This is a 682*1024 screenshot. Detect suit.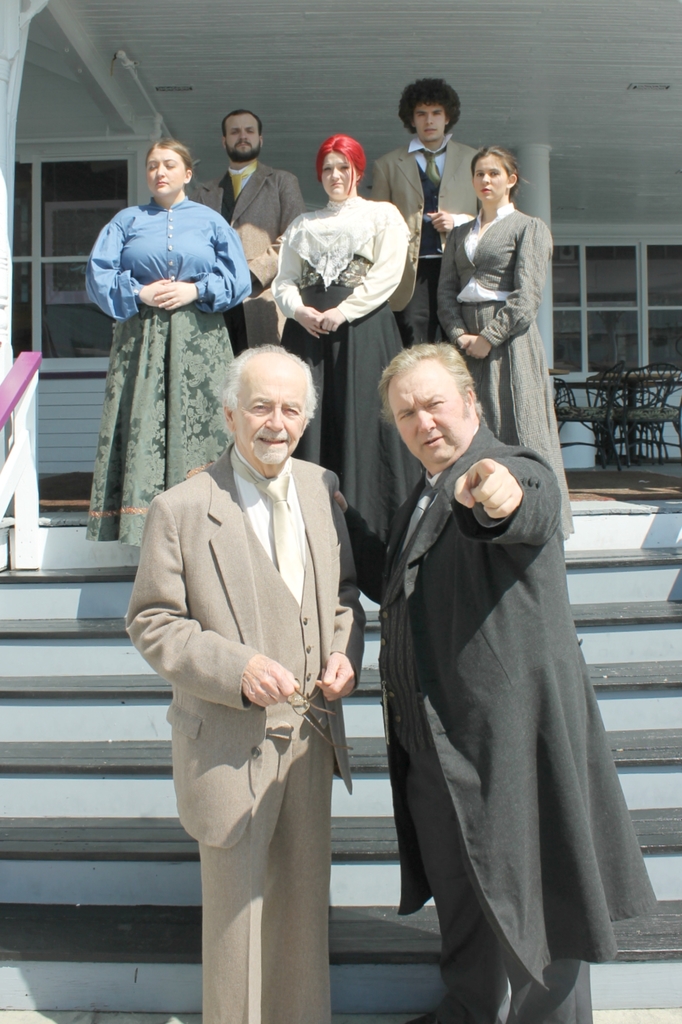
{"left": 141, "top": 363, "right": 374, "bottom": 1011}.
